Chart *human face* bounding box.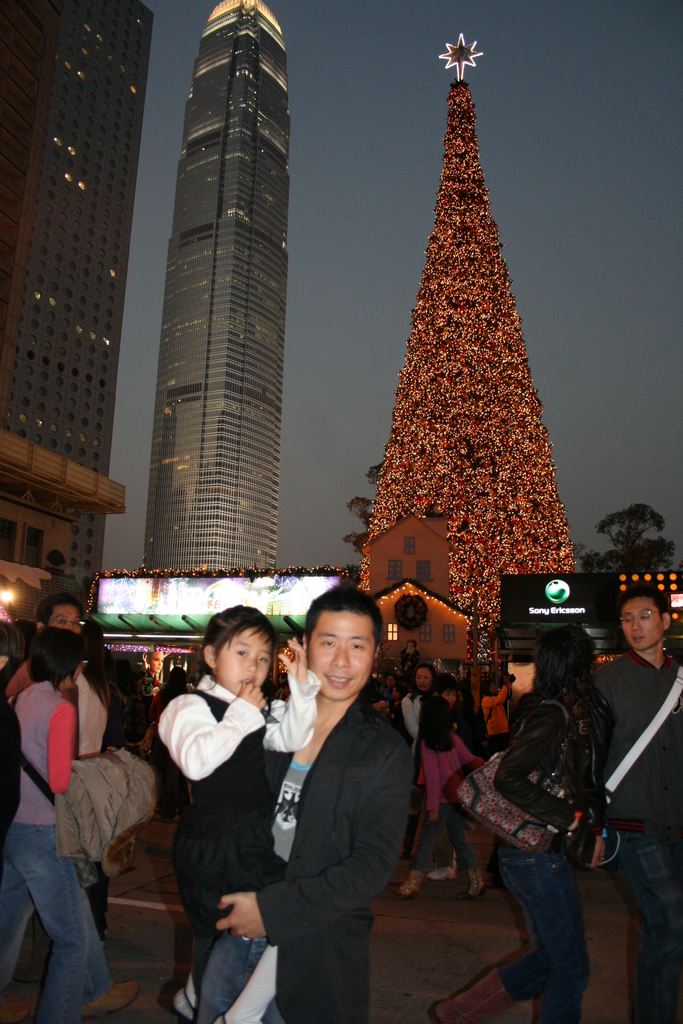
Charted: region(418, 669, 432, 691).
